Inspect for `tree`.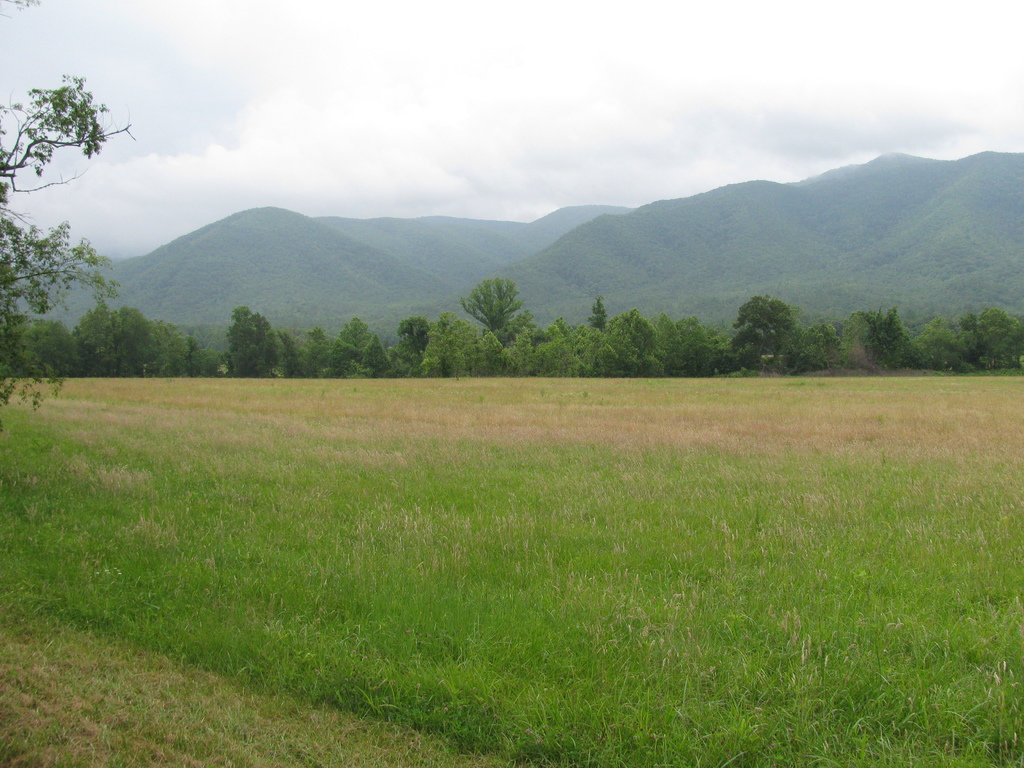
Inspection: 843 305 913 362.
